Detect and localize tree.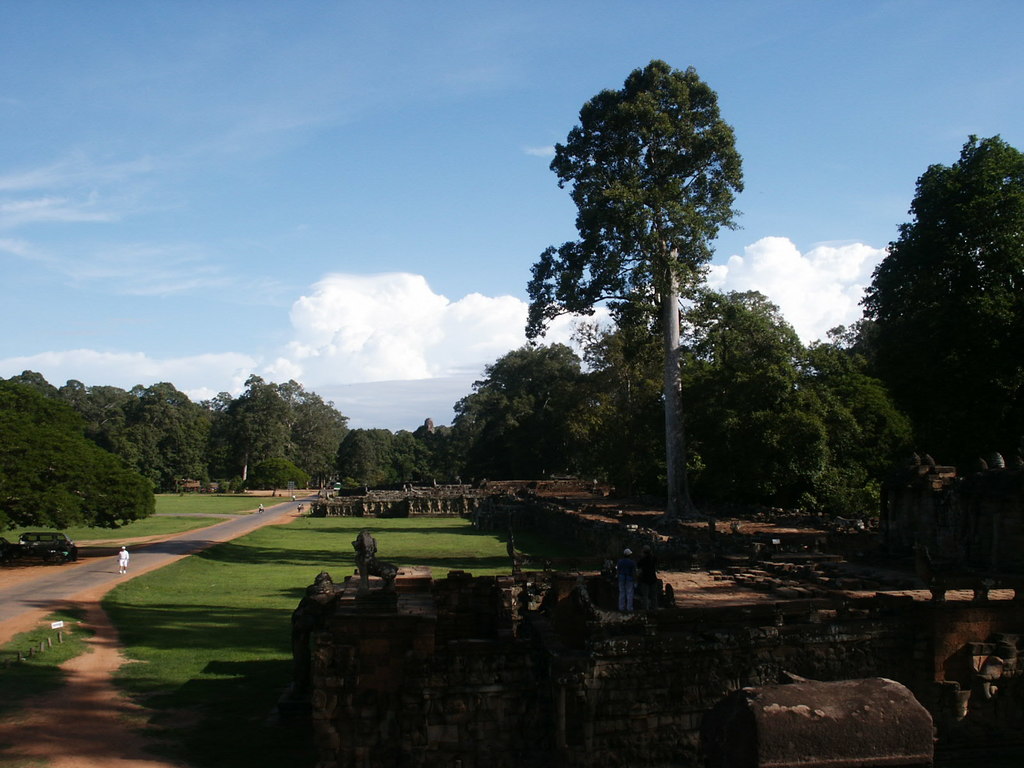
Localized at box=[127, 374, 216, 500].
